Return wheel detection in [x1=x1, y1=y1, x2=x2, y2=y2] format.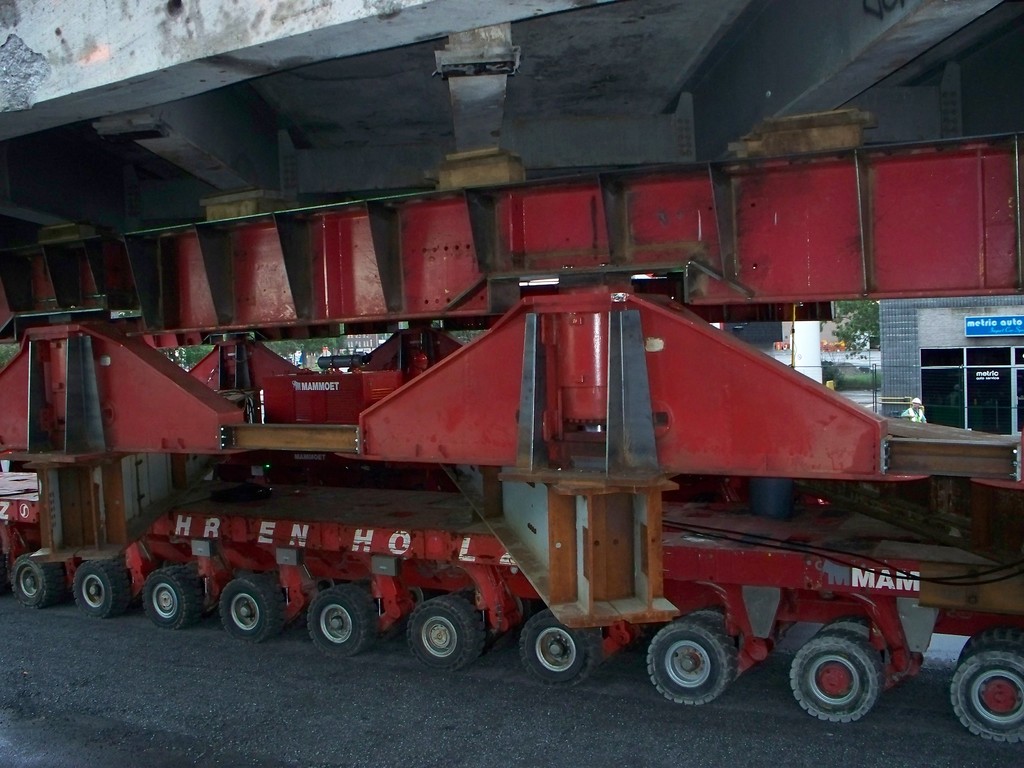
[x1=449, y1=586, x2=501, y2=650].
